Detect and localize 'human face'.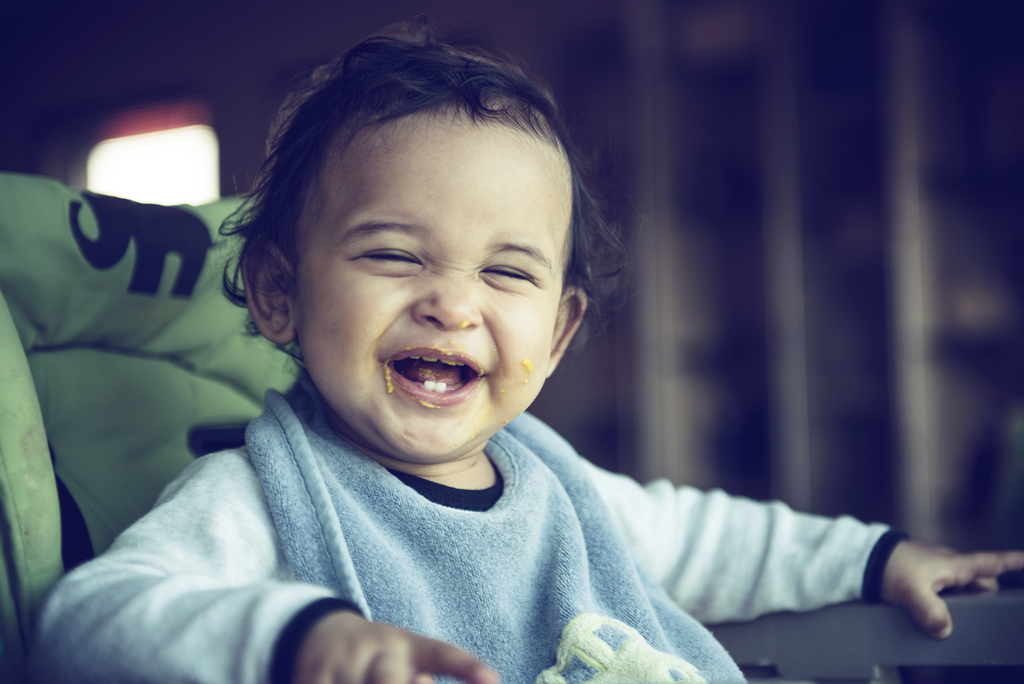
Localized at 293/111/572/458.
